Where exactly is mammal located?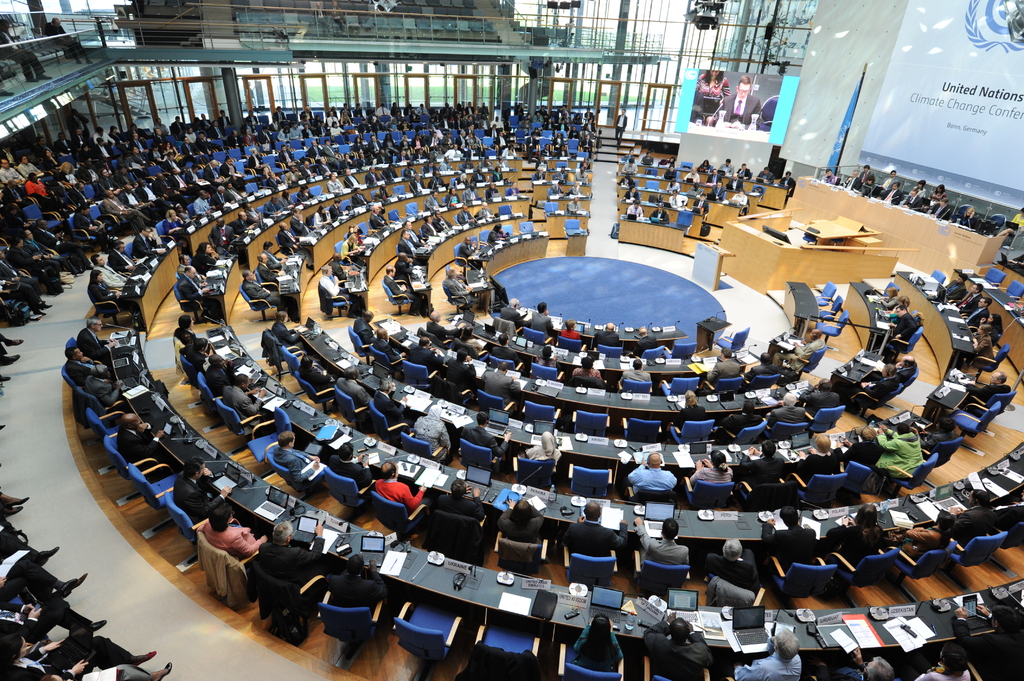
Its bounding box is 621 200 643 221.
